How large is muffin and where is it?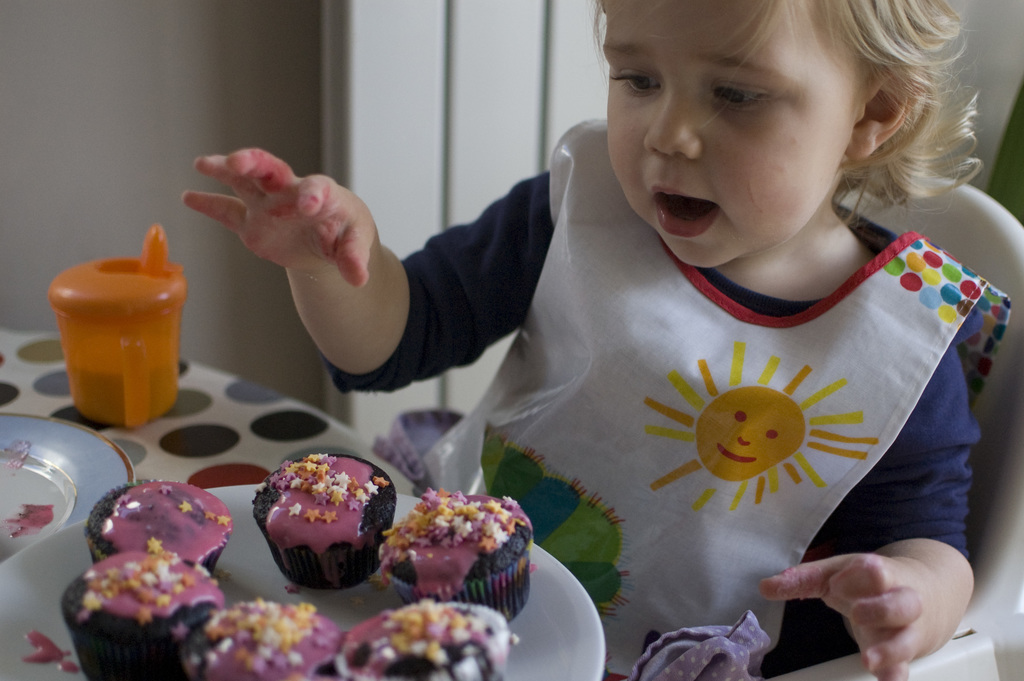
Bounding box: (left=340, top=592, right=509, bottom=680).
